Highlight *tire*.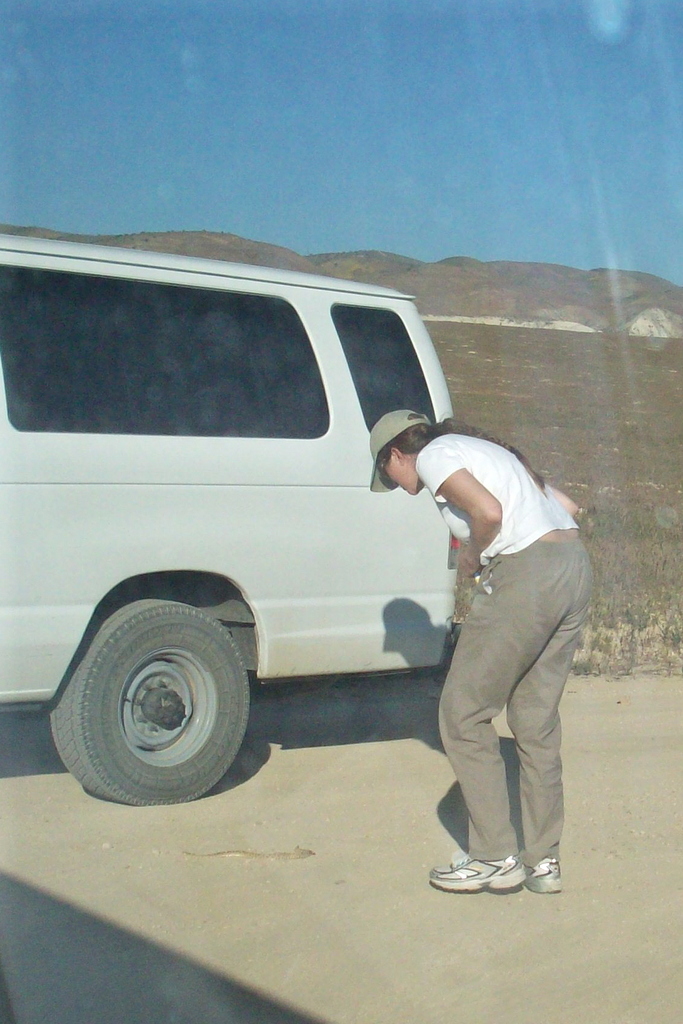
Highlighted region: <bbox>47, 598, 255, 803</bbox>.
